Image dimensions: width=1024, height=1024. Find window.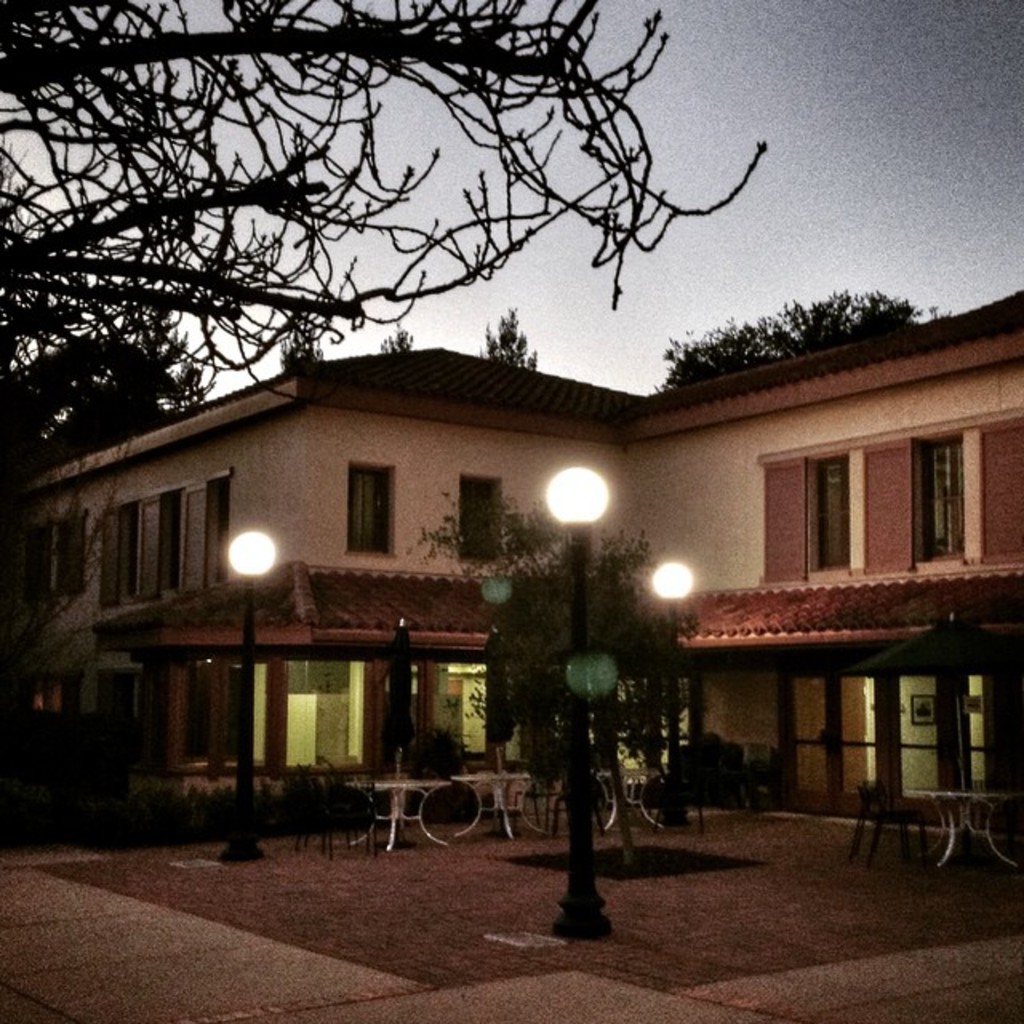
box=[912, 438, 971, 560].
